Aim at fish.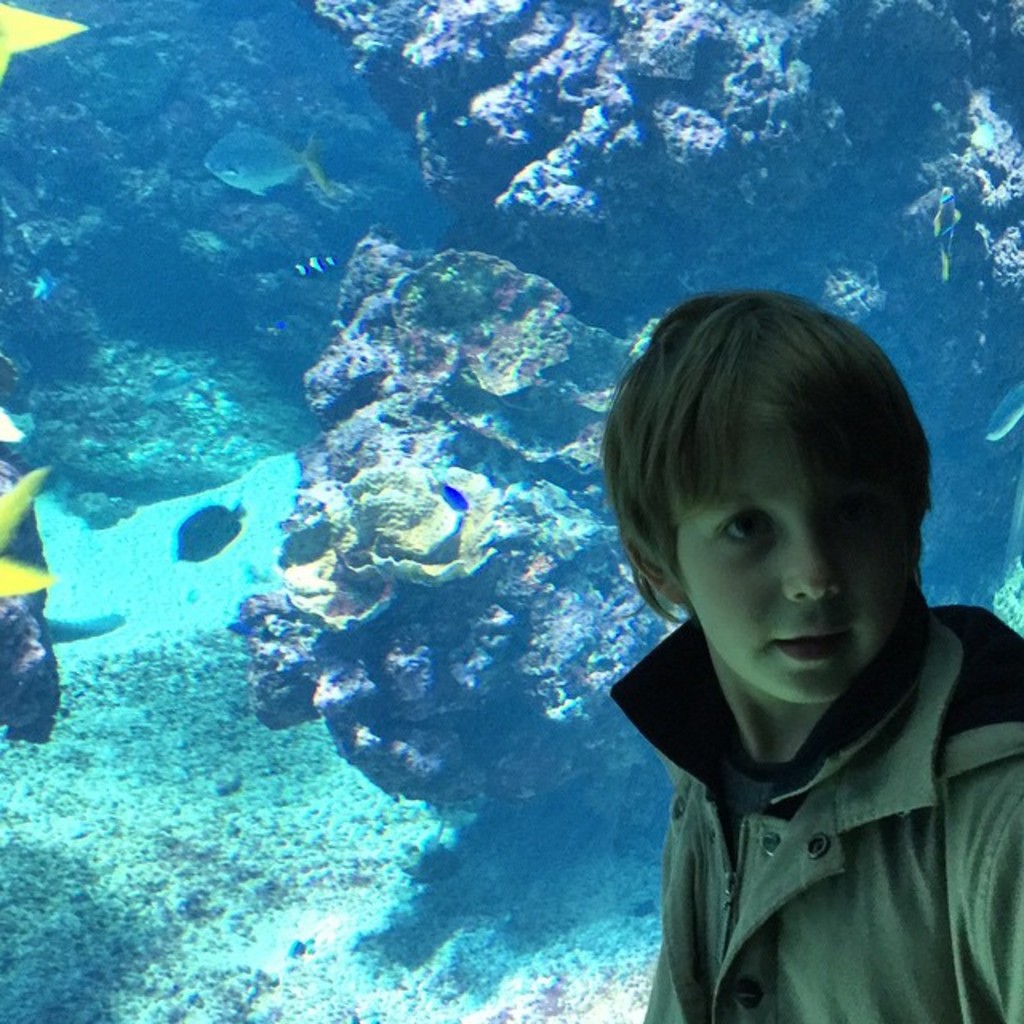
Aimed at 427:478:467:512.
